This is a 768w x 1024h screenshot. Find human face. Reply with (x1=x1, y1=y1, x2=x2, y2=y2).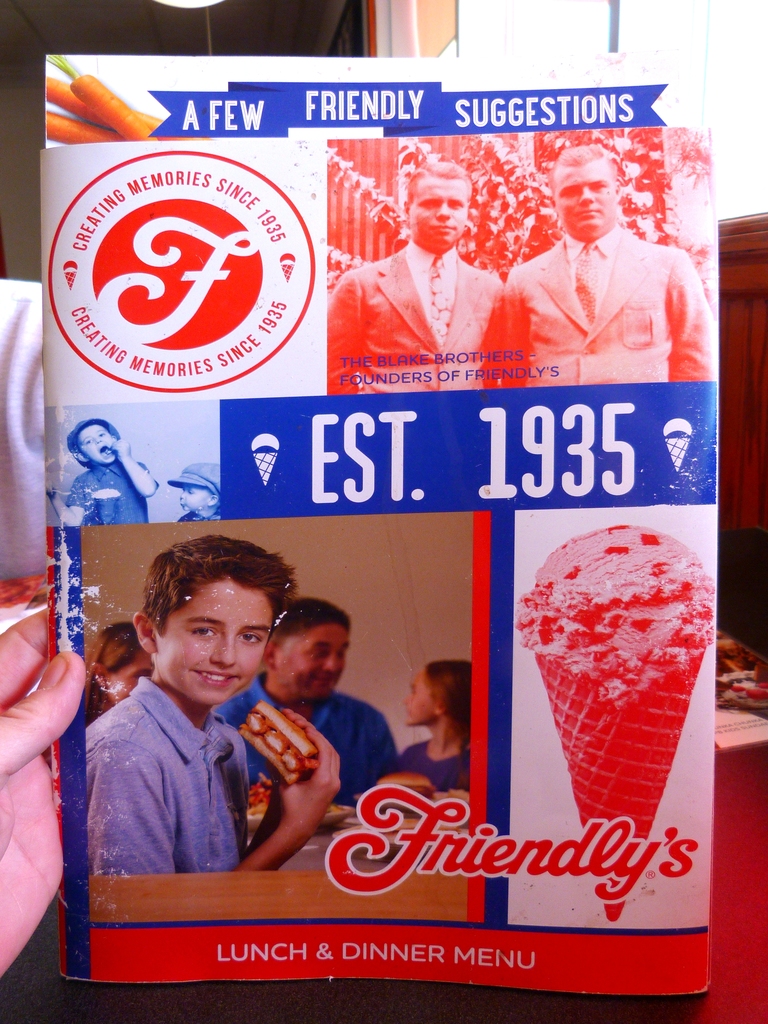
(x1=408, y1=175, x2=465, y2=249).
